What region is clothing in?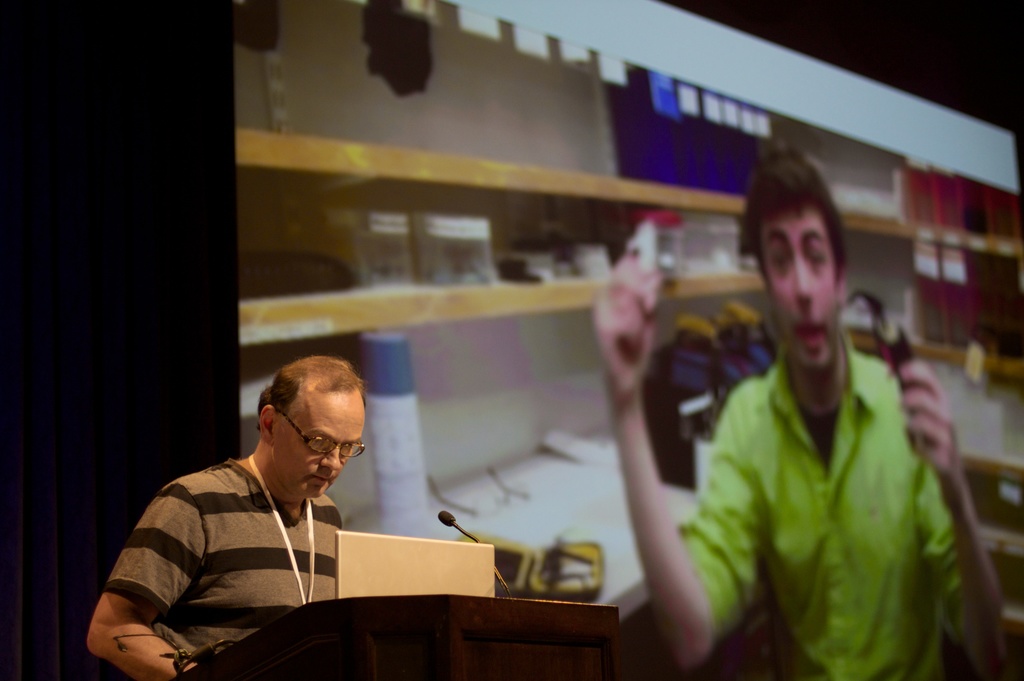
box(101, 461, 341, 662).
